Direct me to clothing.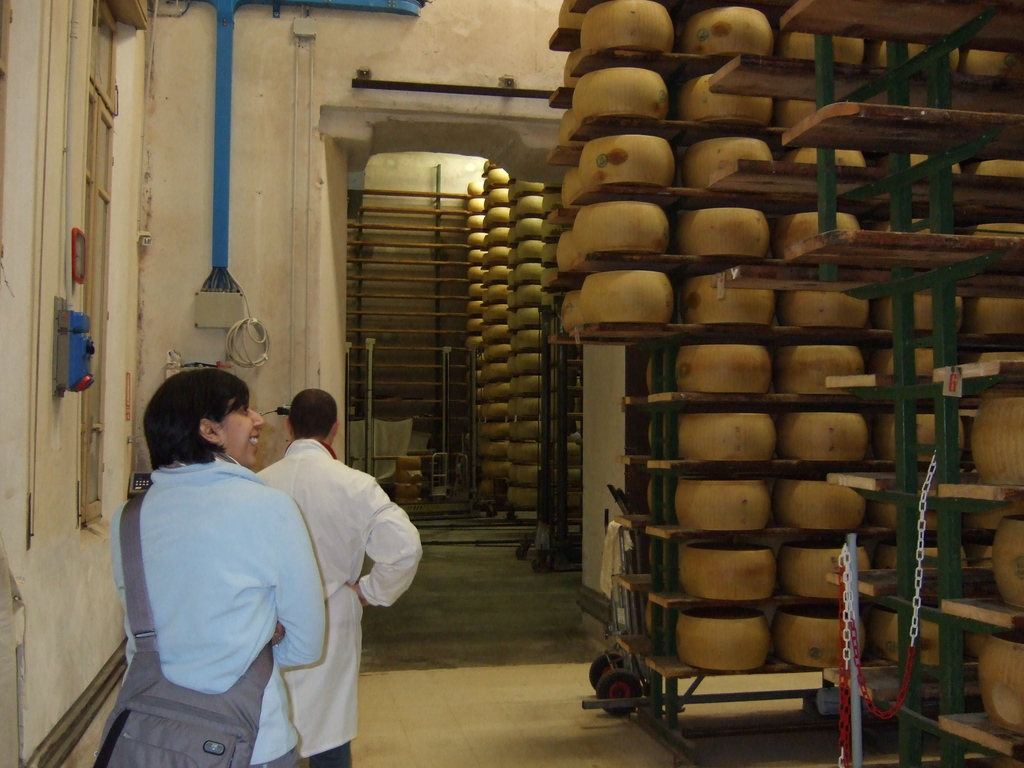
Direction: <bbox>255, 436, 422, 767</bbox>.
